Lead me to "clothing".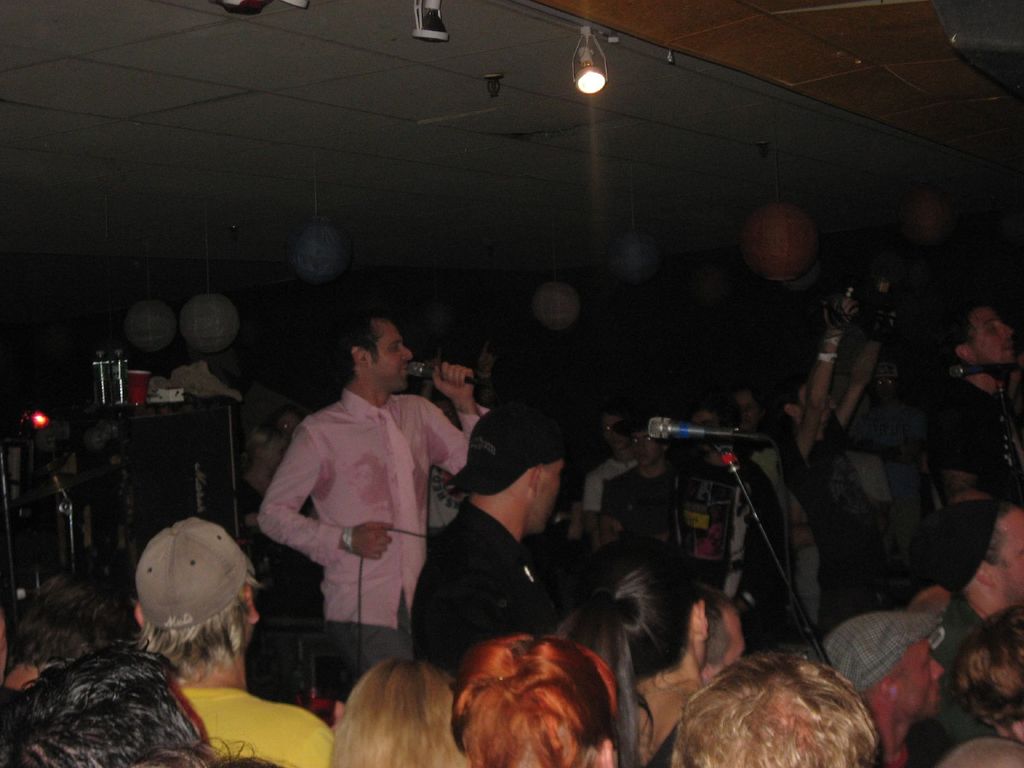
Lead to 936,373,1023,506.
